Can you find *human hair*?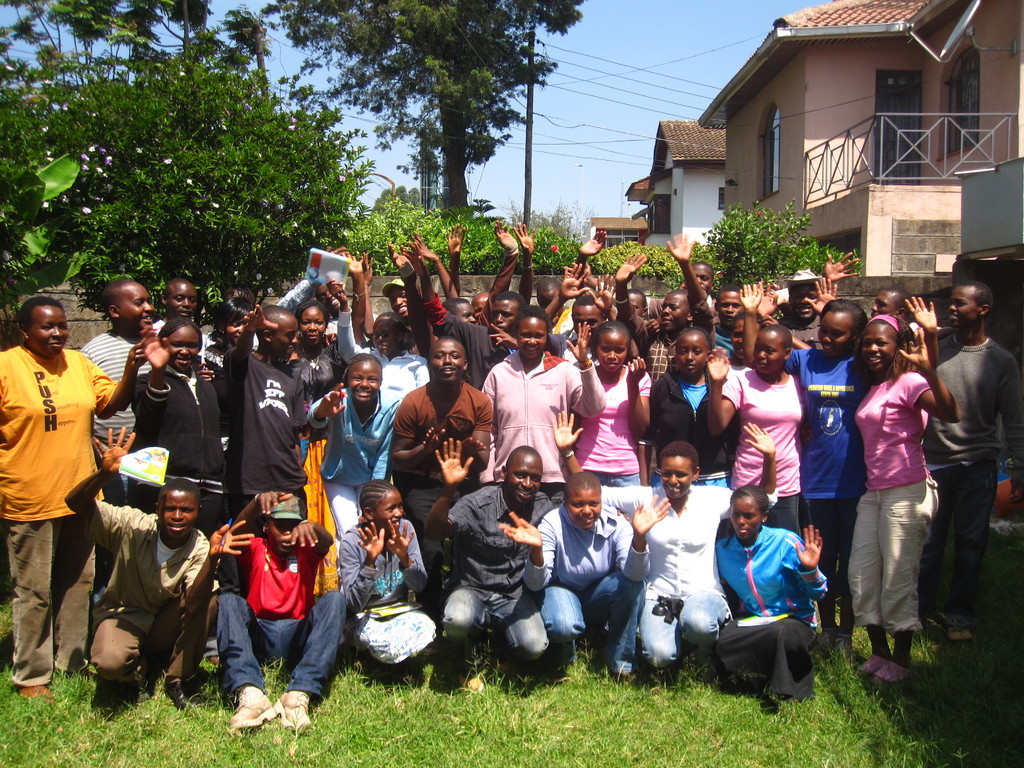
Yes, bounding box: crop(168, 282, 190, 287).
